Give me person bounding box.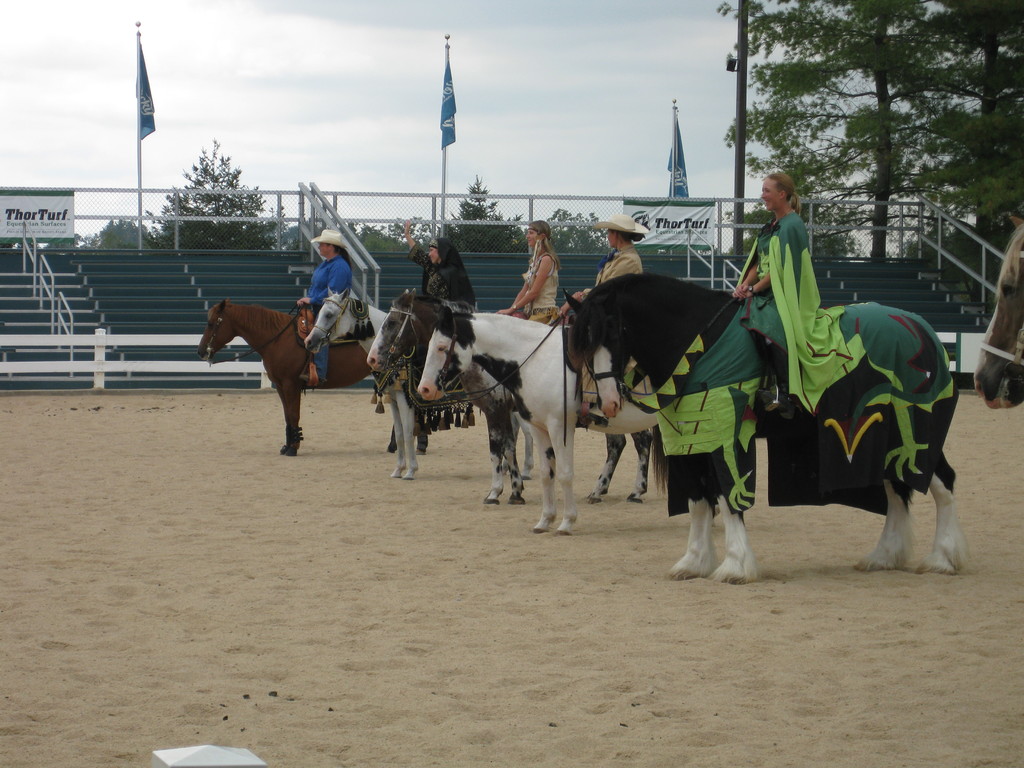
[497, 220, 562, 322].
